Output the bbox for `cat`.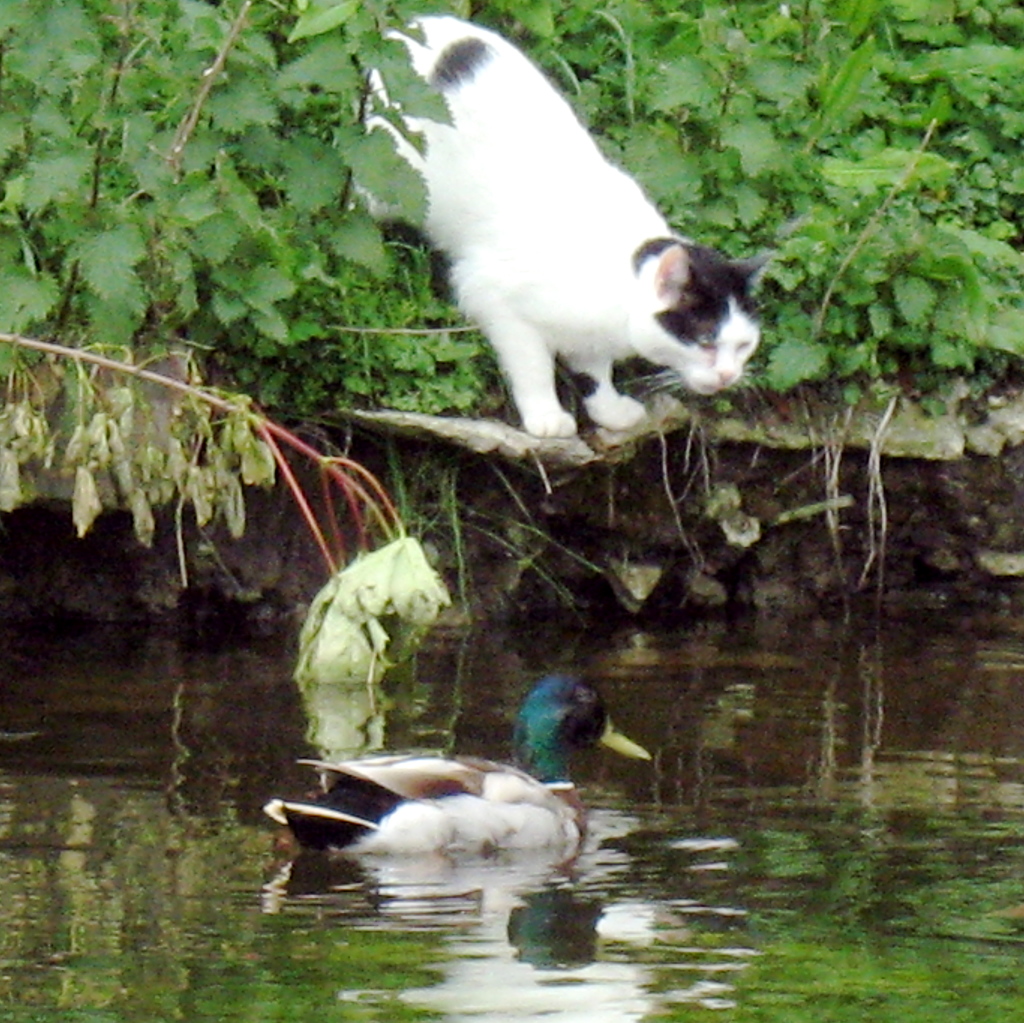
select_region(349, 9, 766, 441).
